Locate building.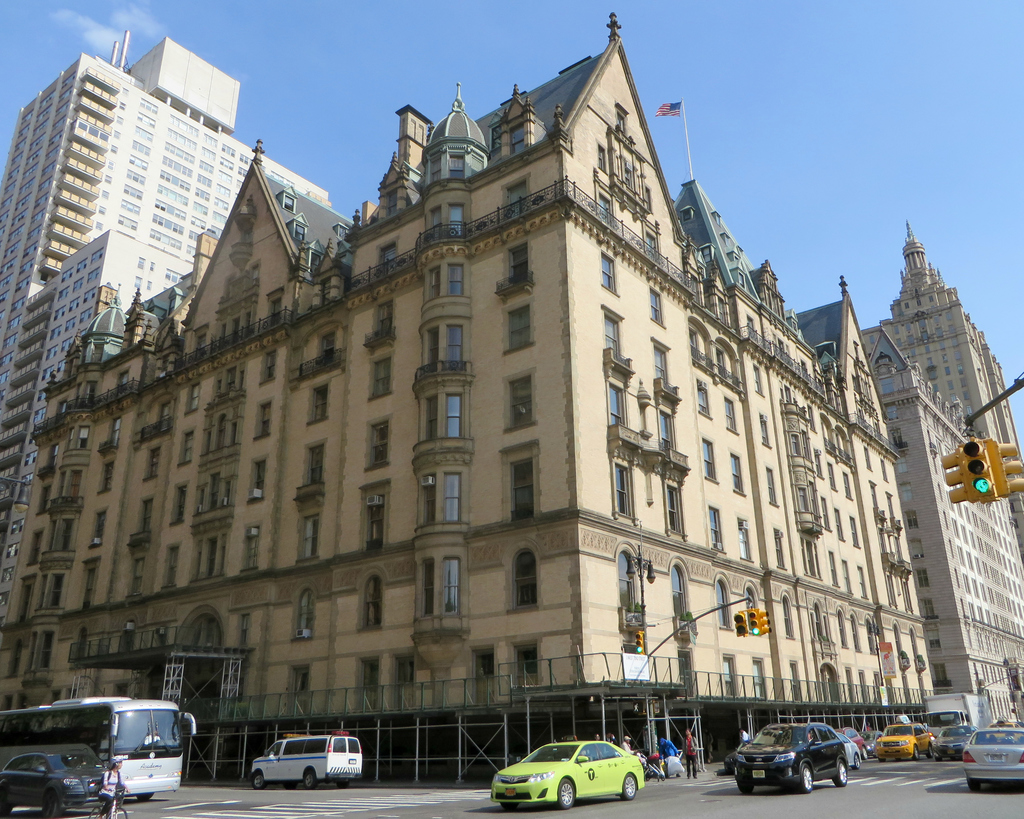
Bounding box: detection(856, 218, 1023, 722).
